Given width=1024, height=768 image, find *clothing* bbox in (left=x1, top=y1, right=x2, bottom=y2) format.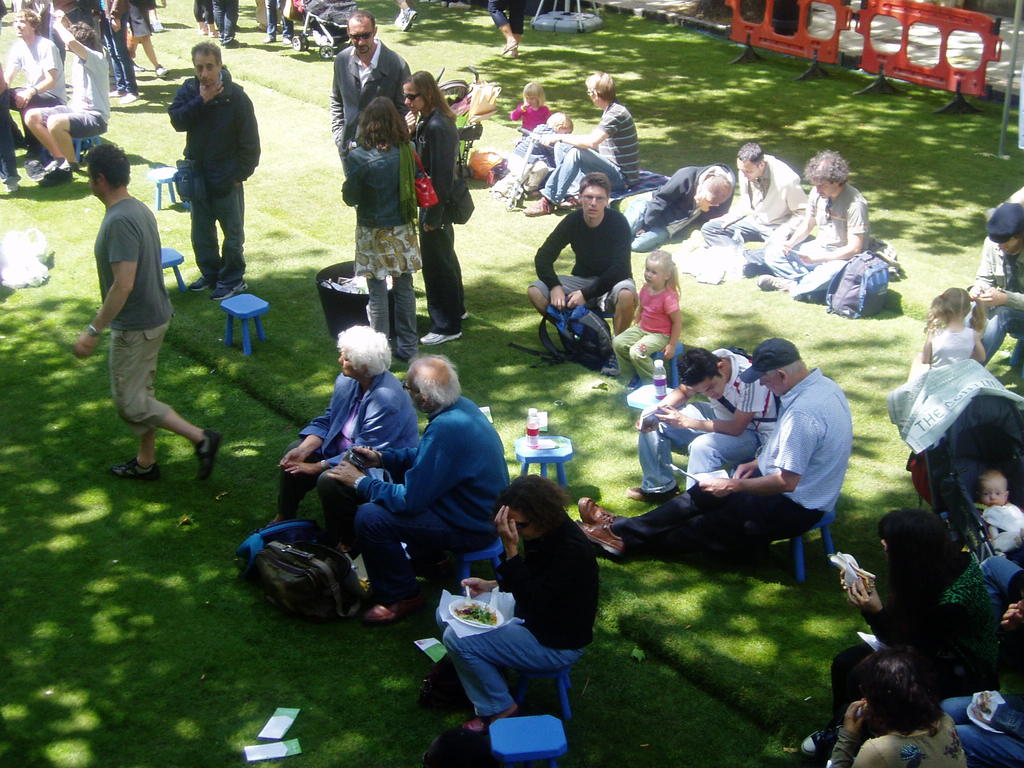
(left=627, top=160, right=735, bottom=243).
